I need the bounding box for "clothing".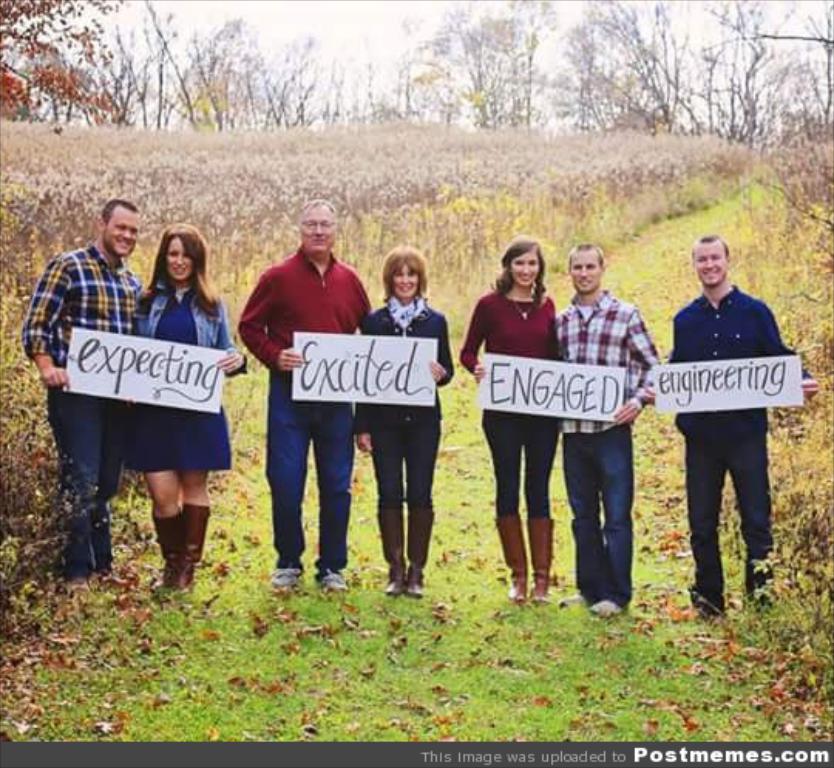
Here it is: 553/286/661/612.
